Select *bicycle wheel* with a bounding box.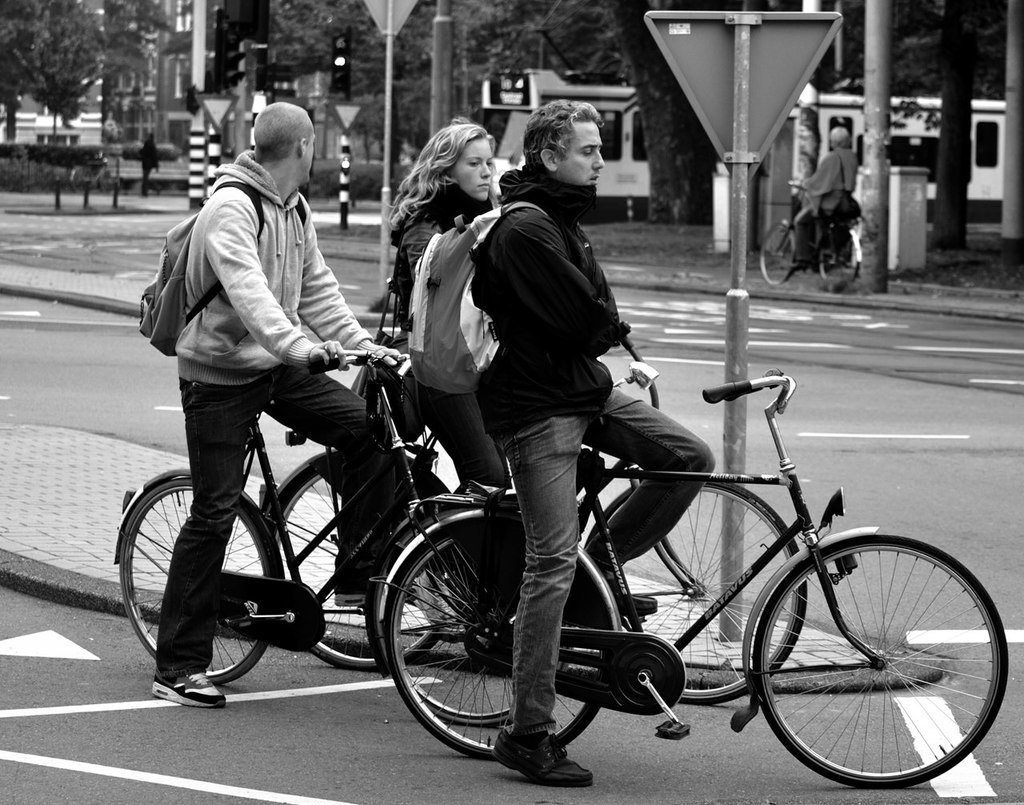
bbox=[747, 531, 1008, 789].
